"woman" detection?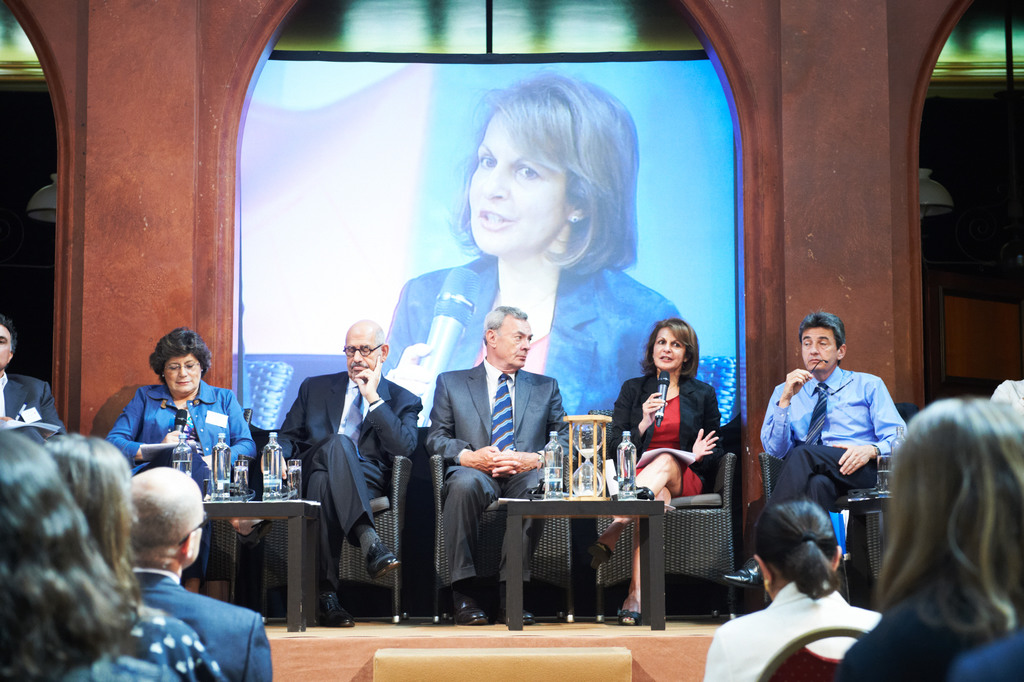
0 421 189 681
